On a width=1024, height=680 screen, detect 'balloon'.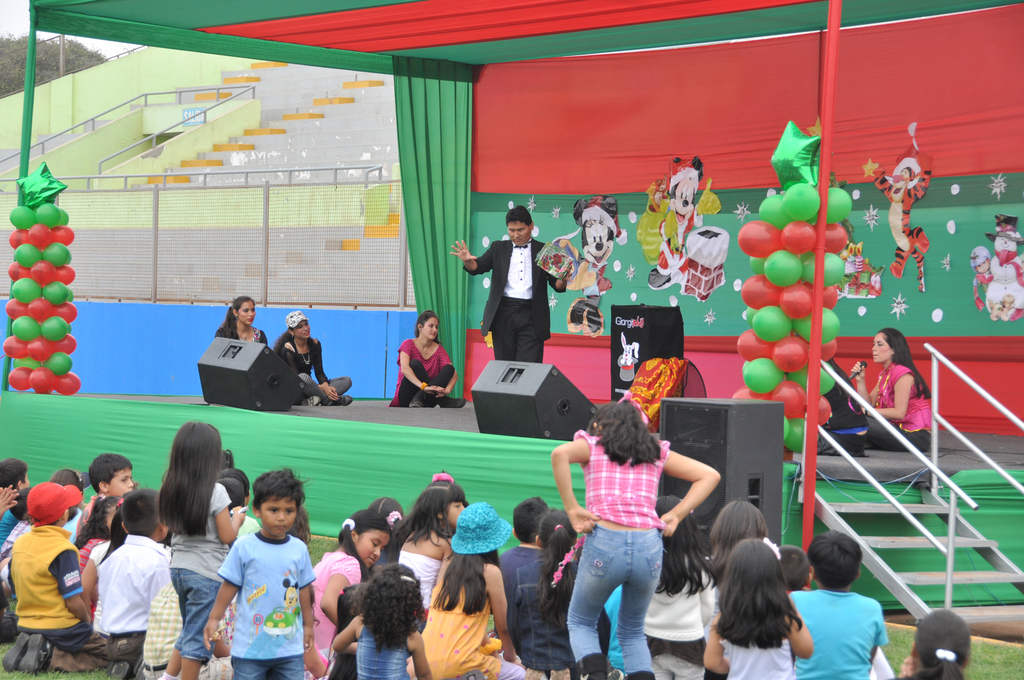
bbox=[10, 364, 30, 393].
